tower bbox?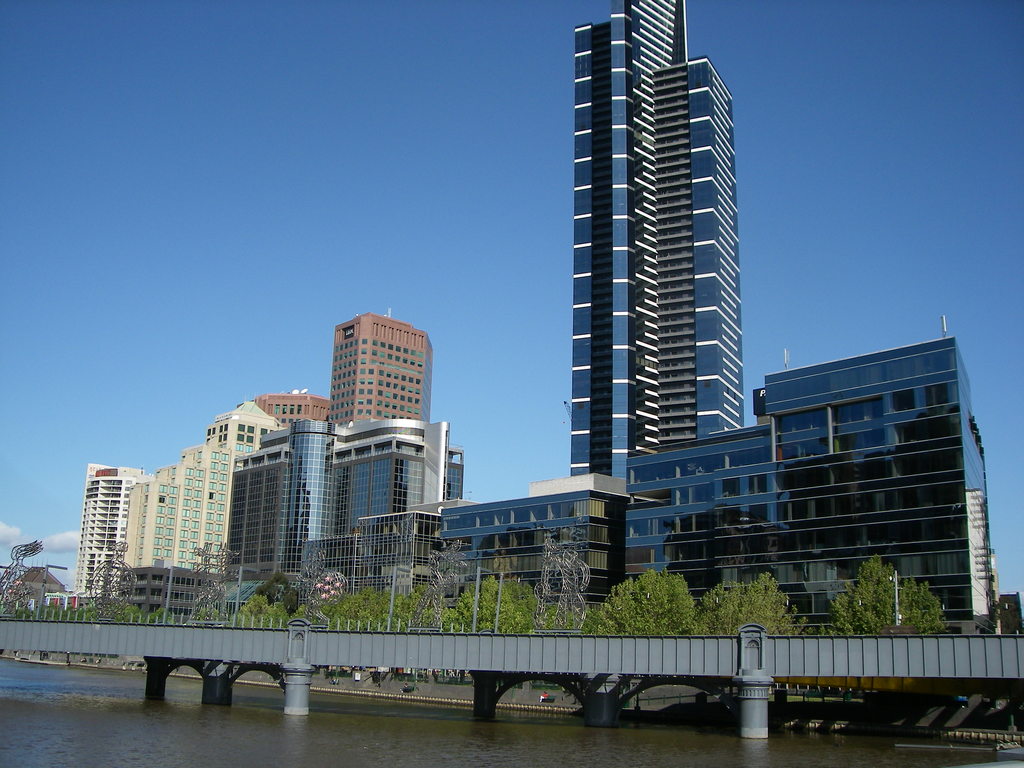
[65, 306, 457, 610]
